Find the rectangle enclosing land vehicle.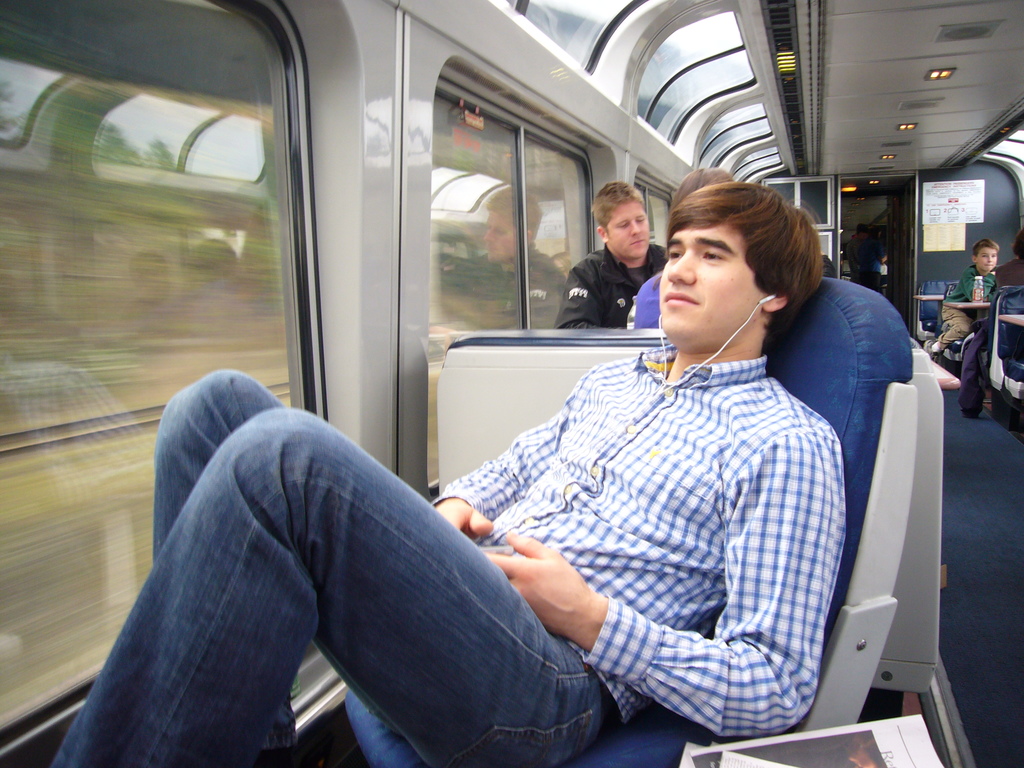
(left=86, top=41, right=1023, bottom=759).
